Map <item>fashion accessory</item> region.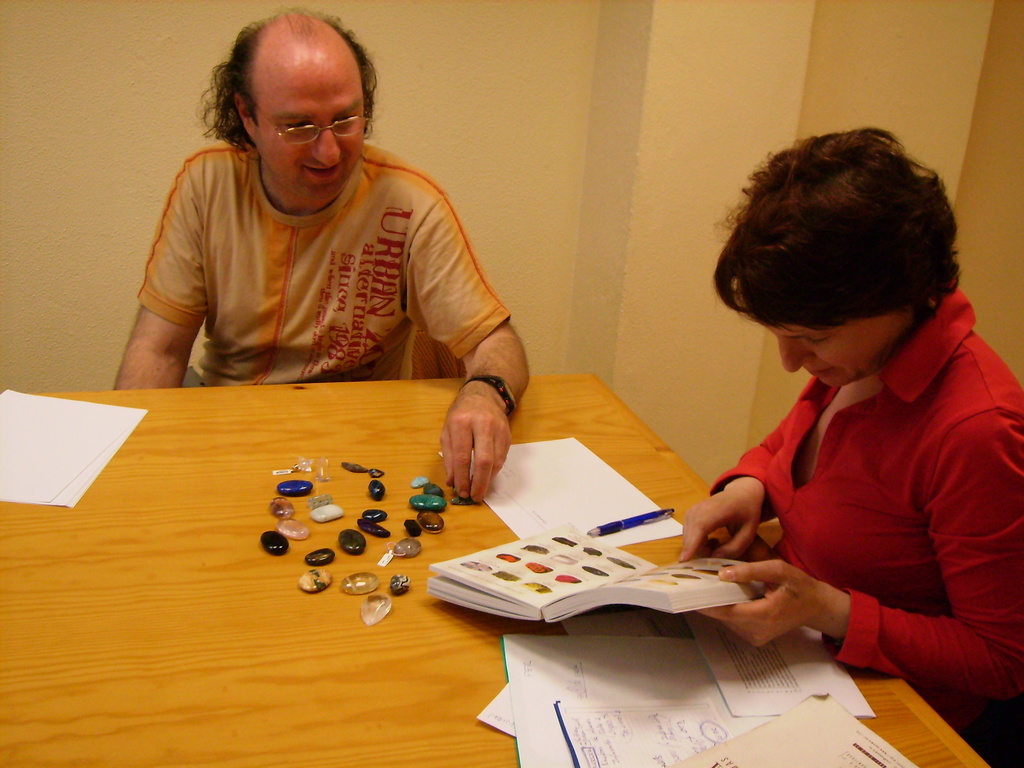
Mapped to <region>461, 374, 520, 417</region>.
